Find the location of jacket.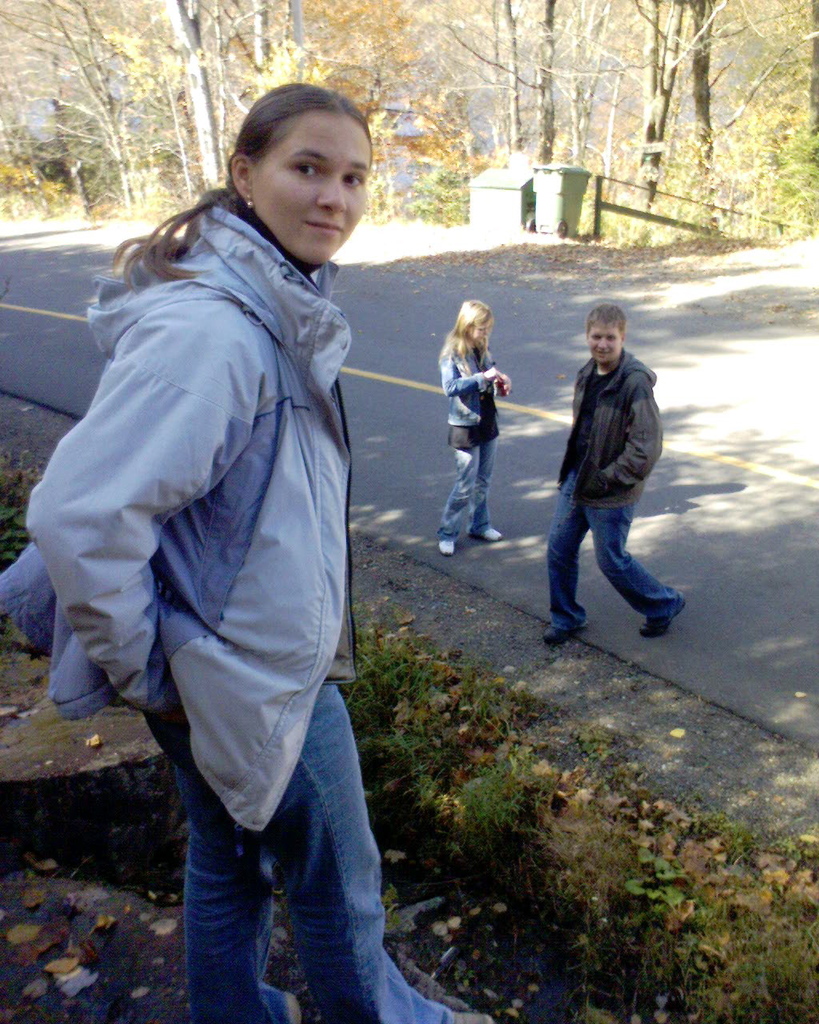
Location: 441/335/502/427.
